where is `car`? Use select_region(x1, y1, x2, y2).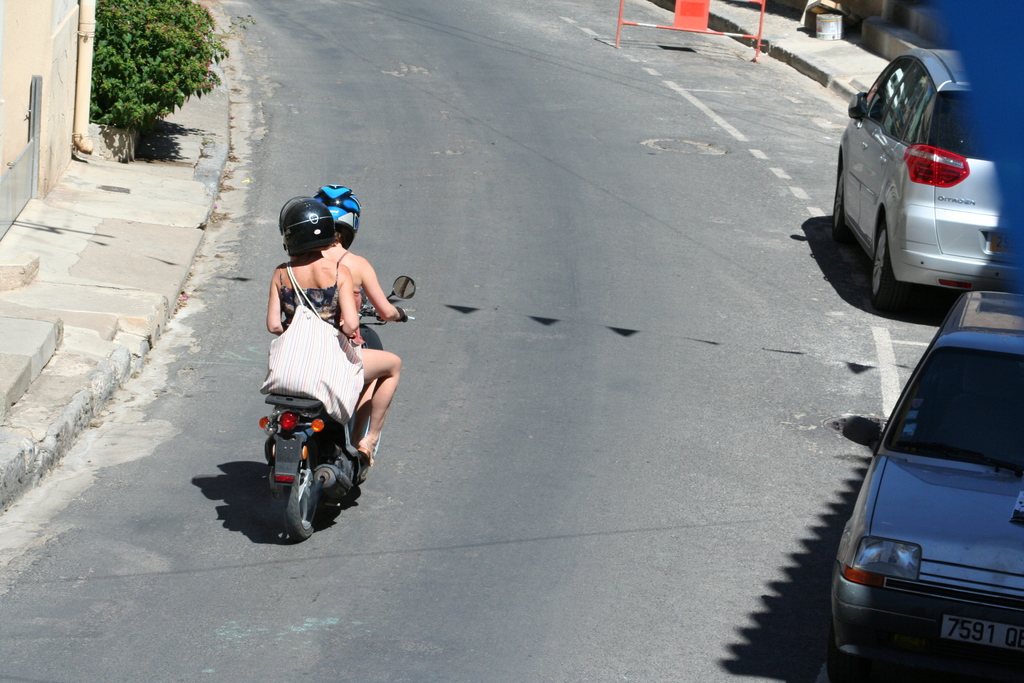
select_region(826, 45, 1007, 322).
